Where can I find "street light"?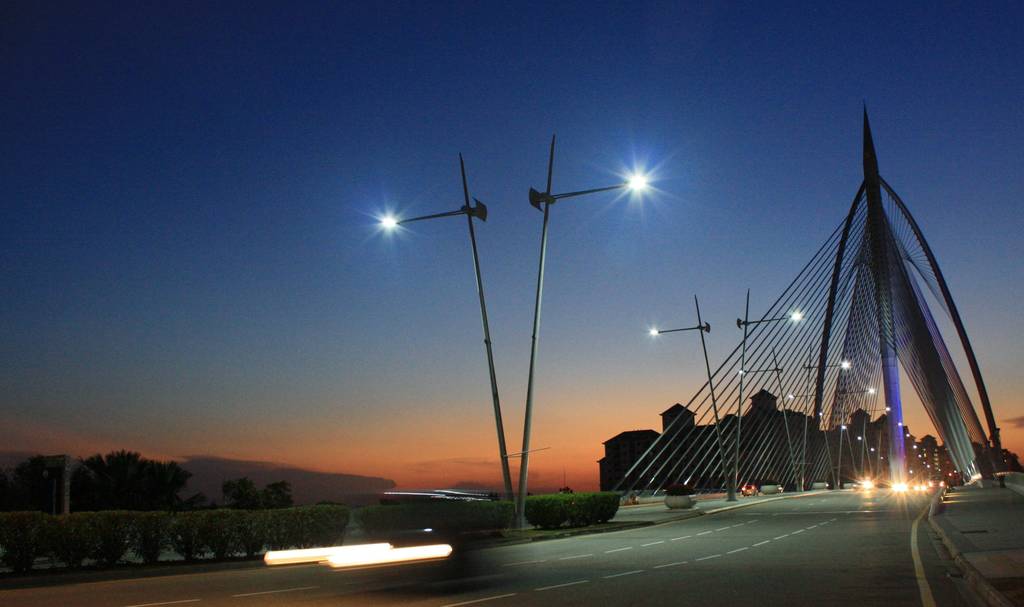
You can find it at Rect(815, 408, 858, 472).
